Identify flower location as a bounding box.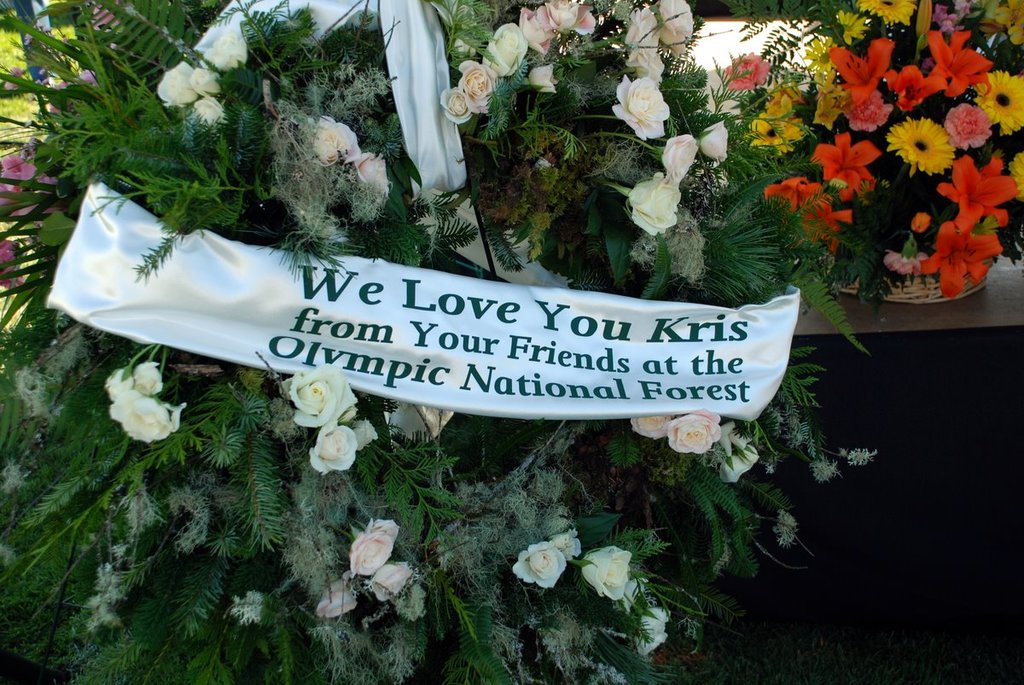
<region>78, 67, 99, 86</region>.
